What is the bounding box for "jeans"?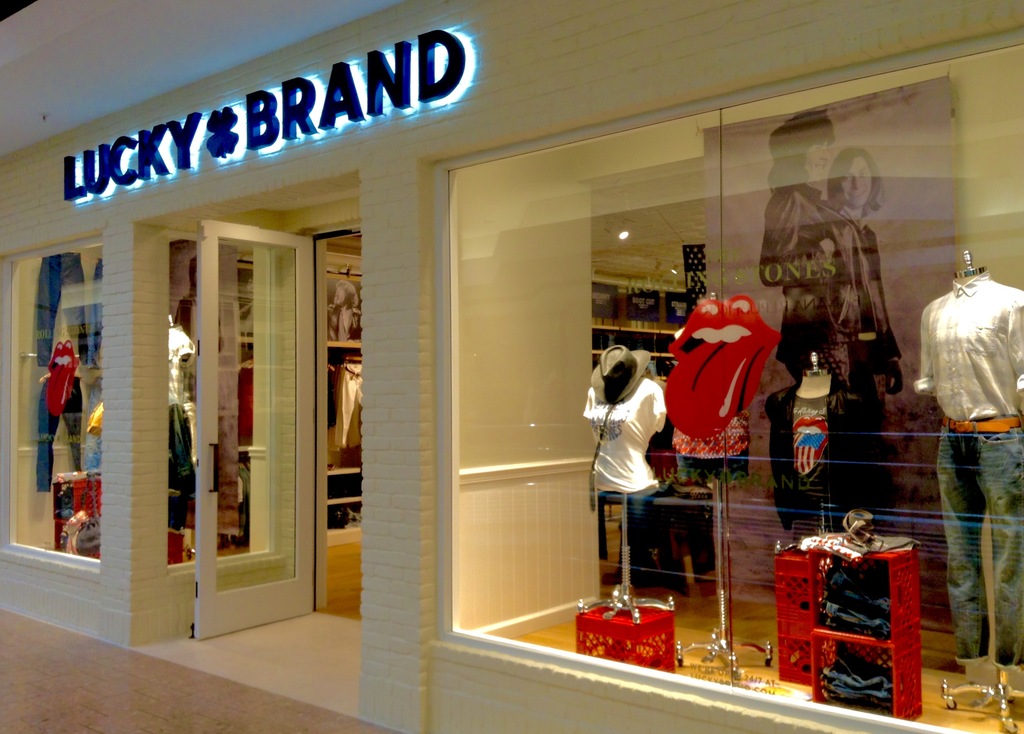
[90, 253, 104, 363].
